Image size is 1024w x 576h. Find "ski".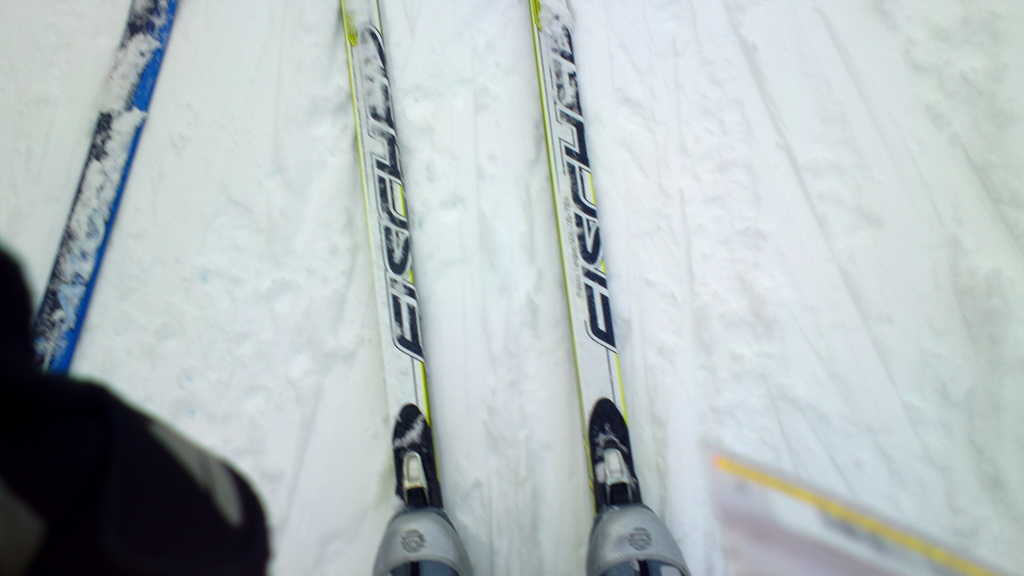
BBox(699, 429, 1023, 575).
